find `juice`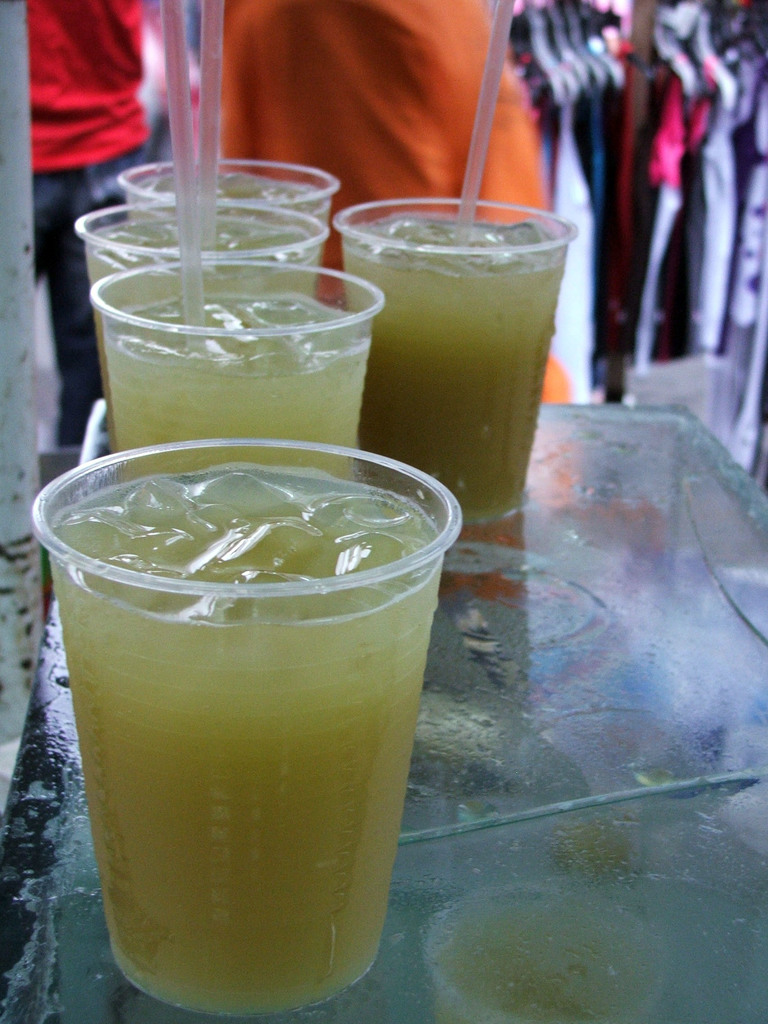
bbox=[104, 295, 368, 484]
